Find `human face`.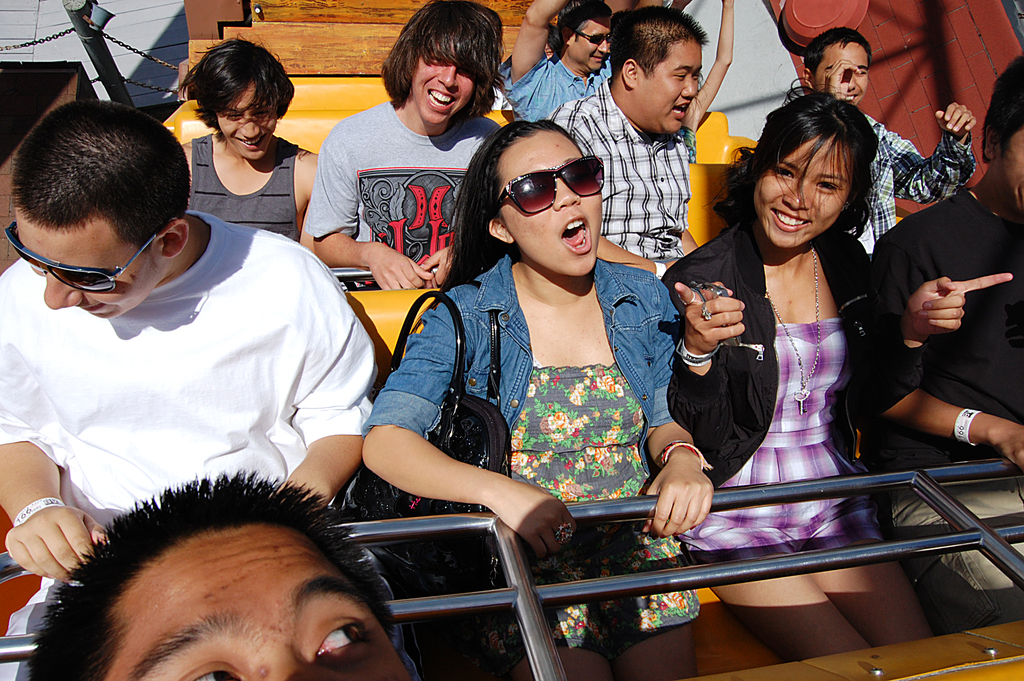
1001 122 1023 213.
